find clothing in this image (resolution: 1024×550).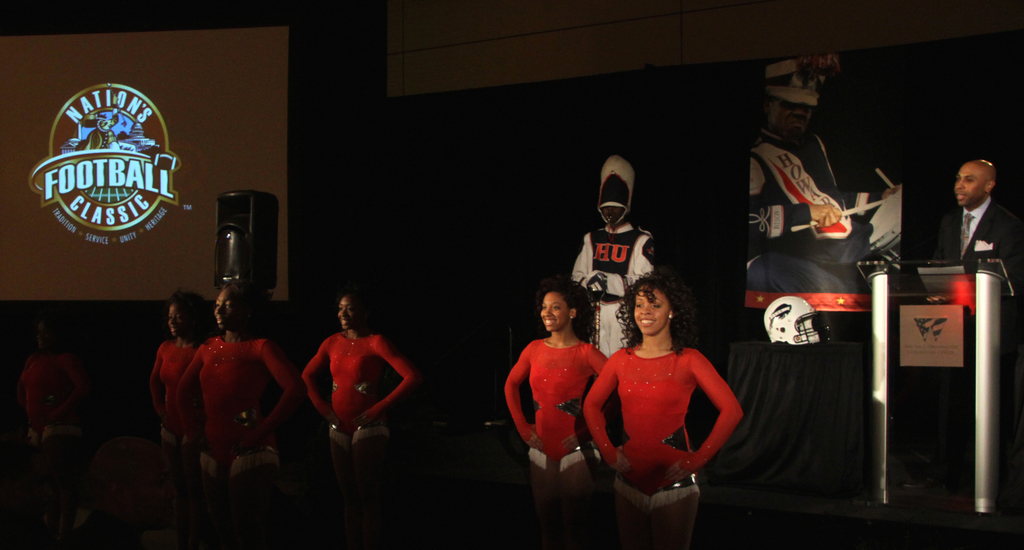
box=[15, 358, 86, 549].
